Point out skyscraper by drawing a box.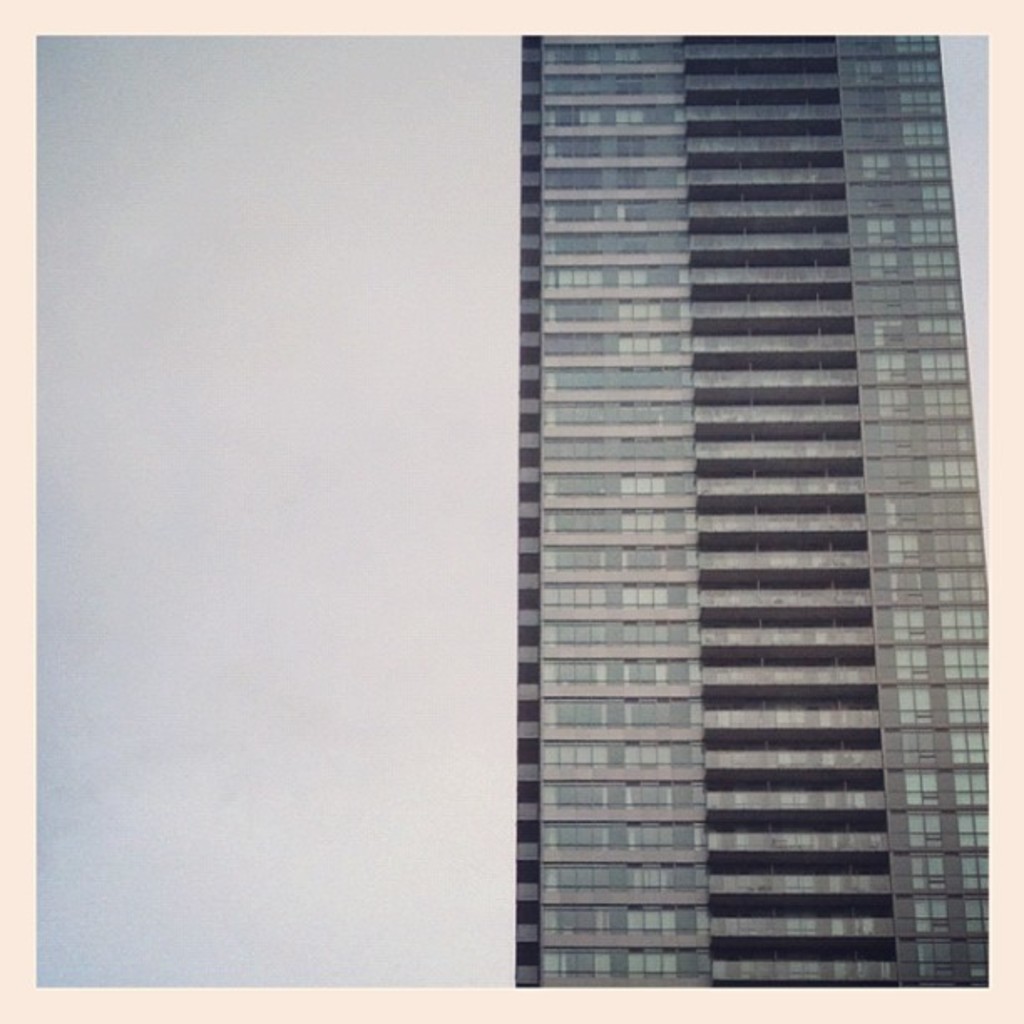
BBox(512, 35, 989, 986).
